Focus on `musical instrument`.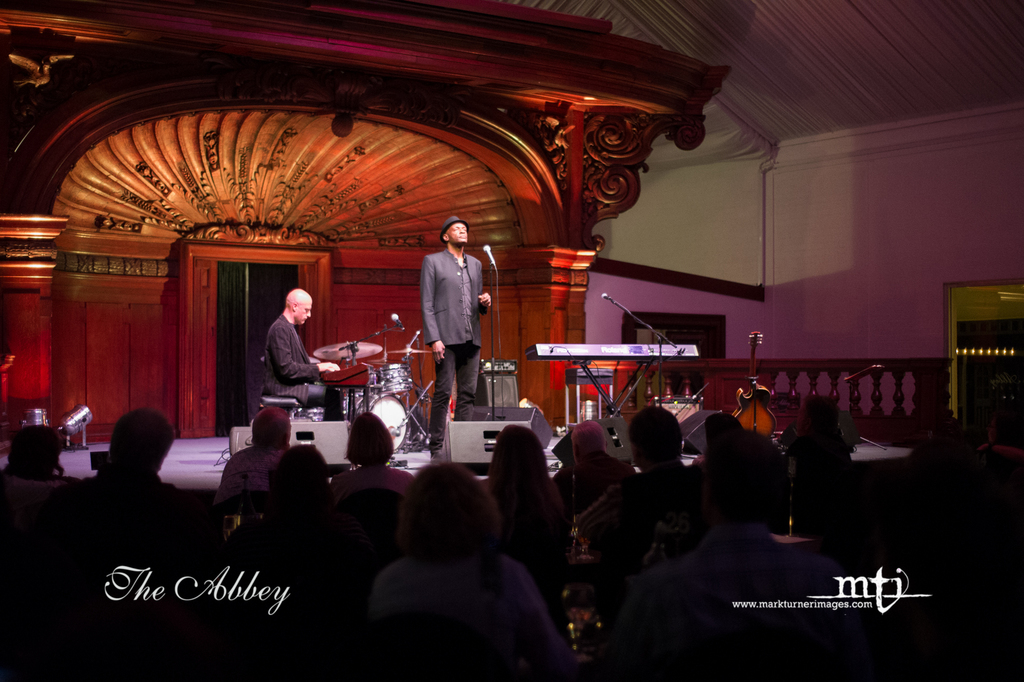
Focused at x1=316, y1=336, x2=376, y2=366.
